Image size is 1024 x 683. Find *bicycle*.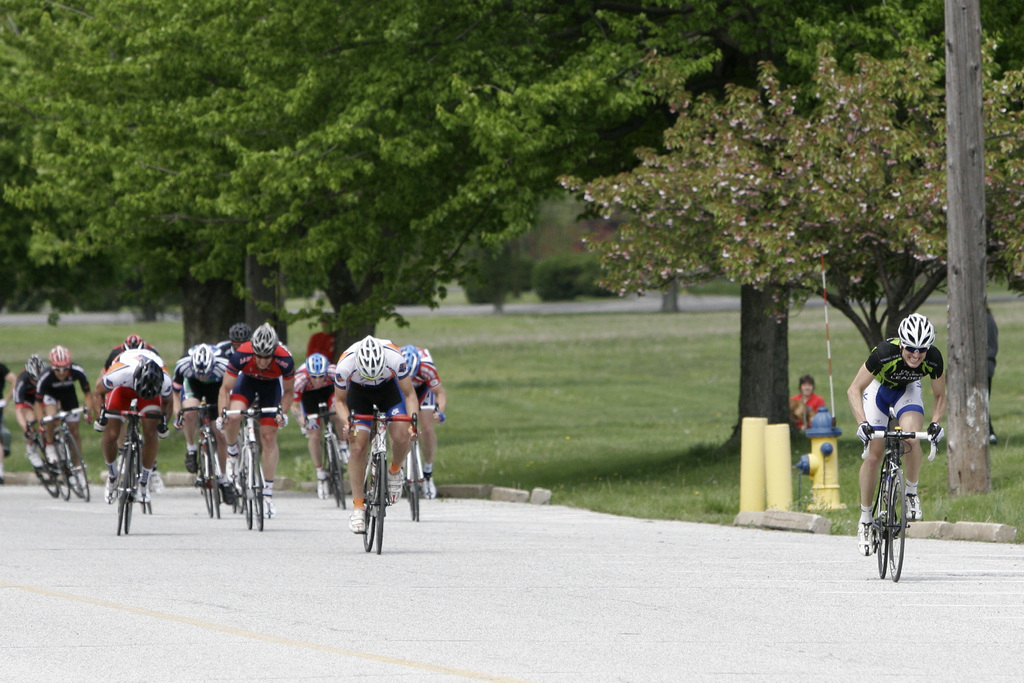
(302,400,344,508).
